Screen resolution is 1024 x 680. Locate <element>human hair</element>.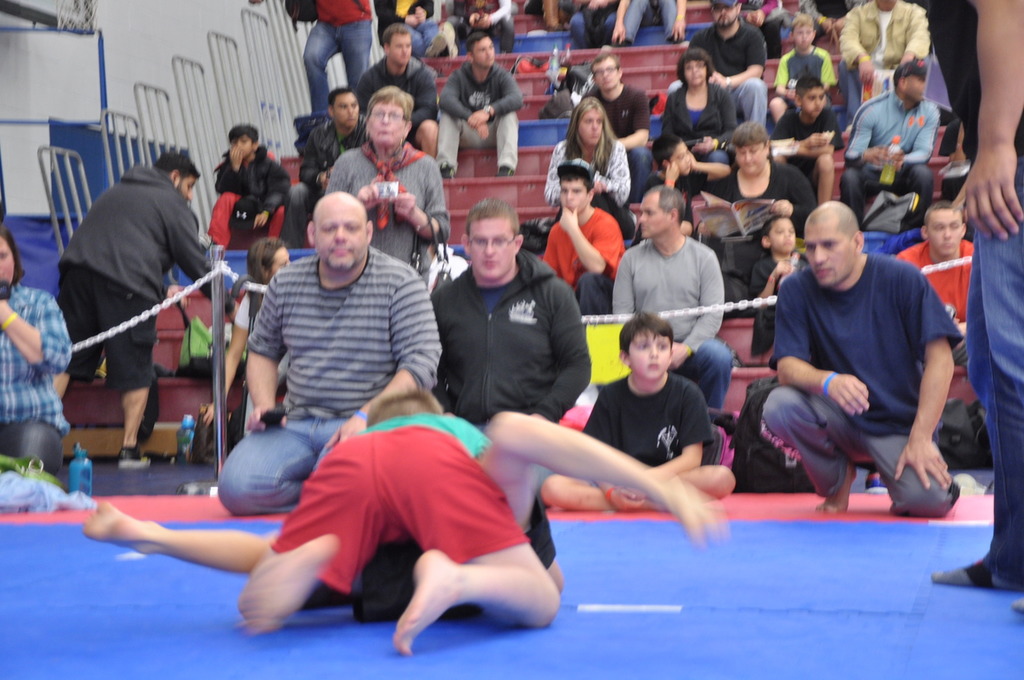
pyautogui.locateOnScreen(0, 224, 31, 282).
